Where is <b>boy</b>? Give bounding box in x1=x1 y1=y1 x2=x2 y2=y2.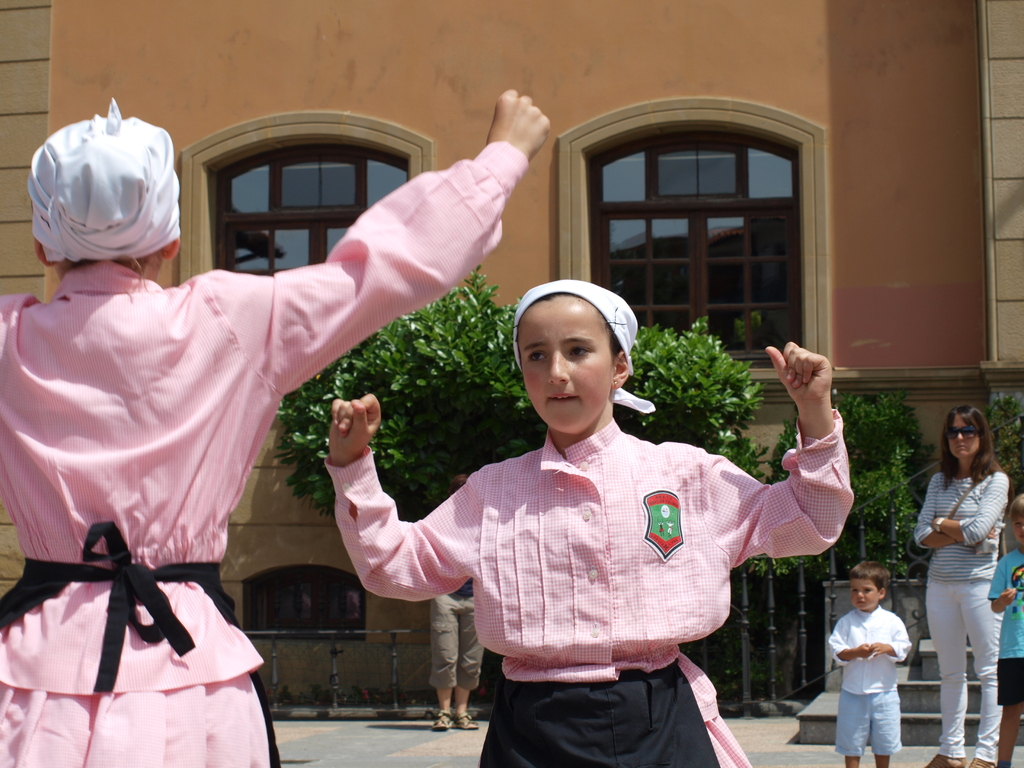
x1=989 y1=492 x2=1023 y2=767.
